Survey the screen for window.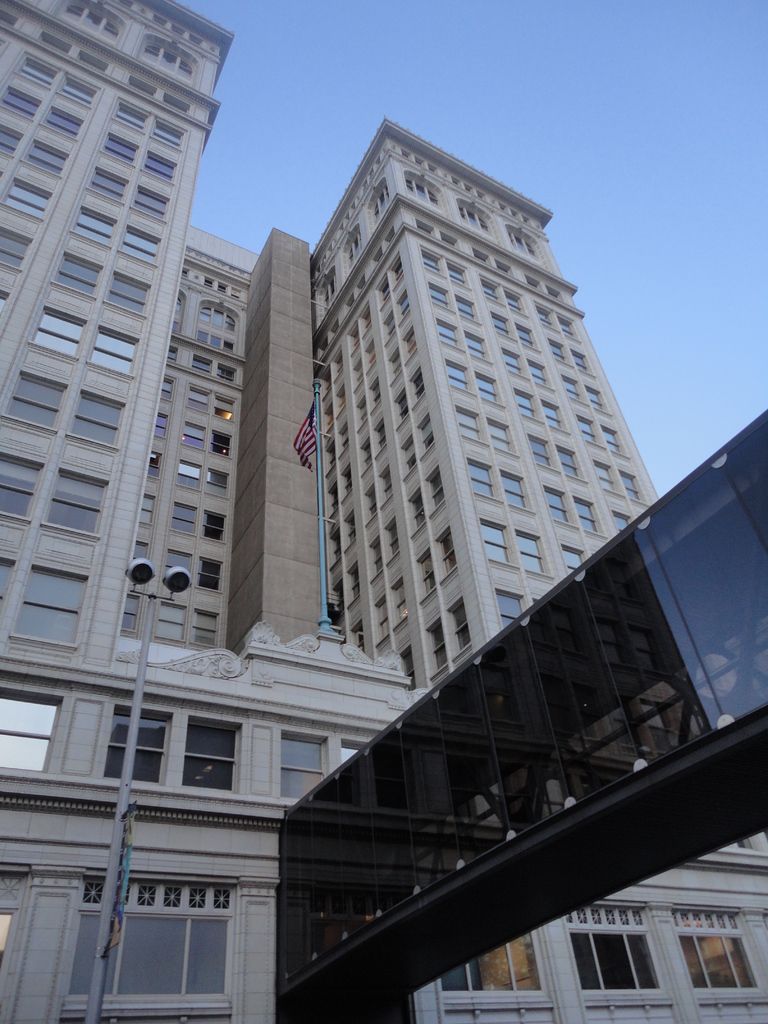
Survey found: locate(131, 541, 150, 562).
